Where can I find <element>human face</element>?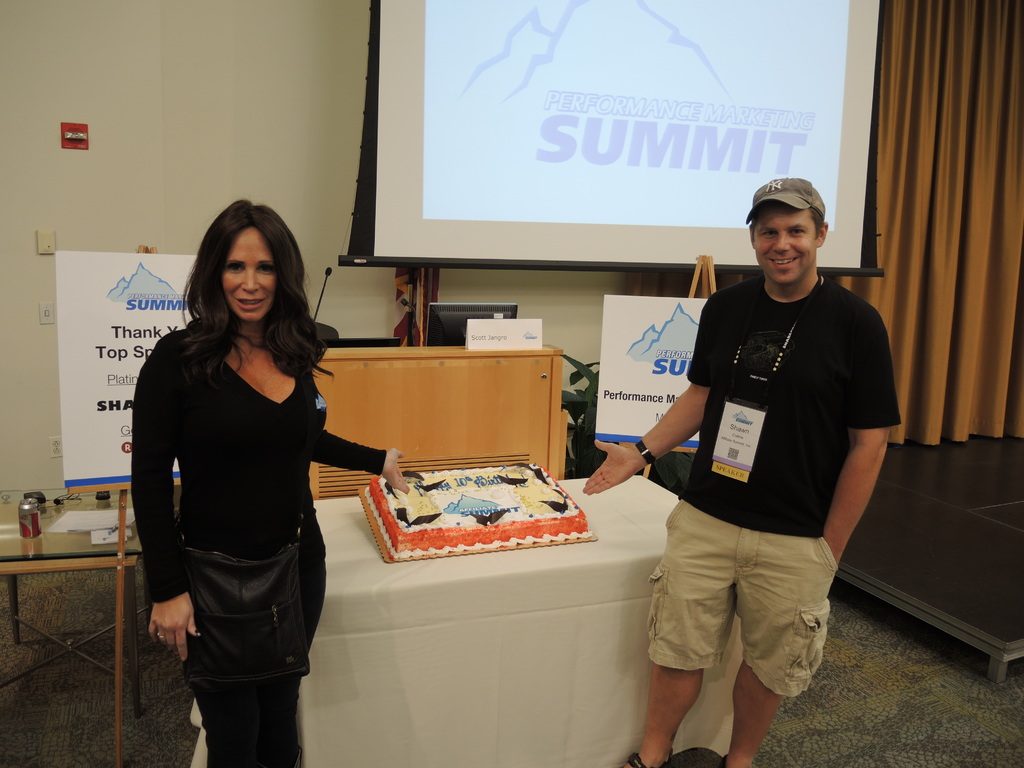
You can find it at select_region(221, 225, 275, 321).
